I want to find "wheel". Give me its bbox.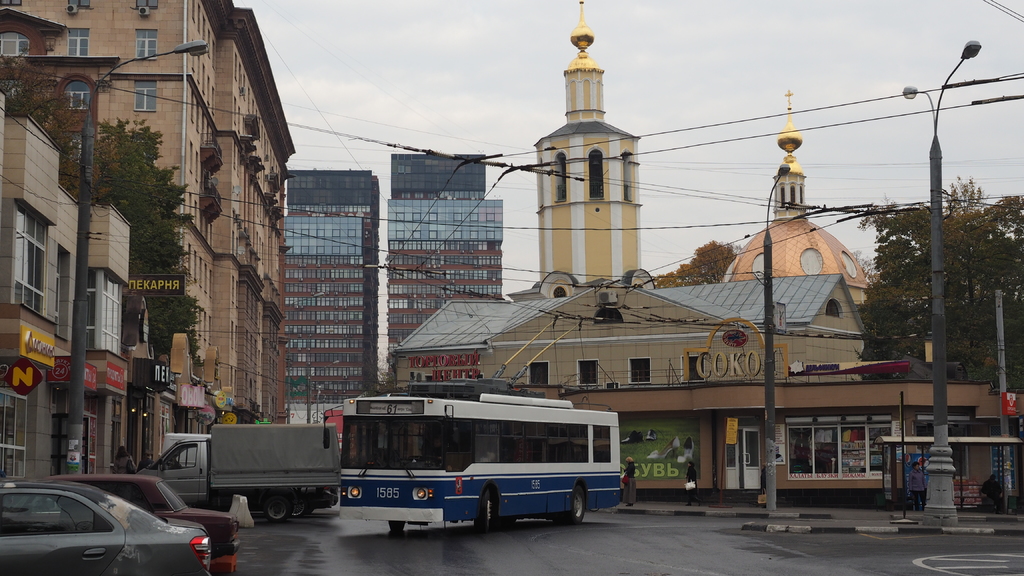
[x1=476, y1=489, x2=490, y2=529].
